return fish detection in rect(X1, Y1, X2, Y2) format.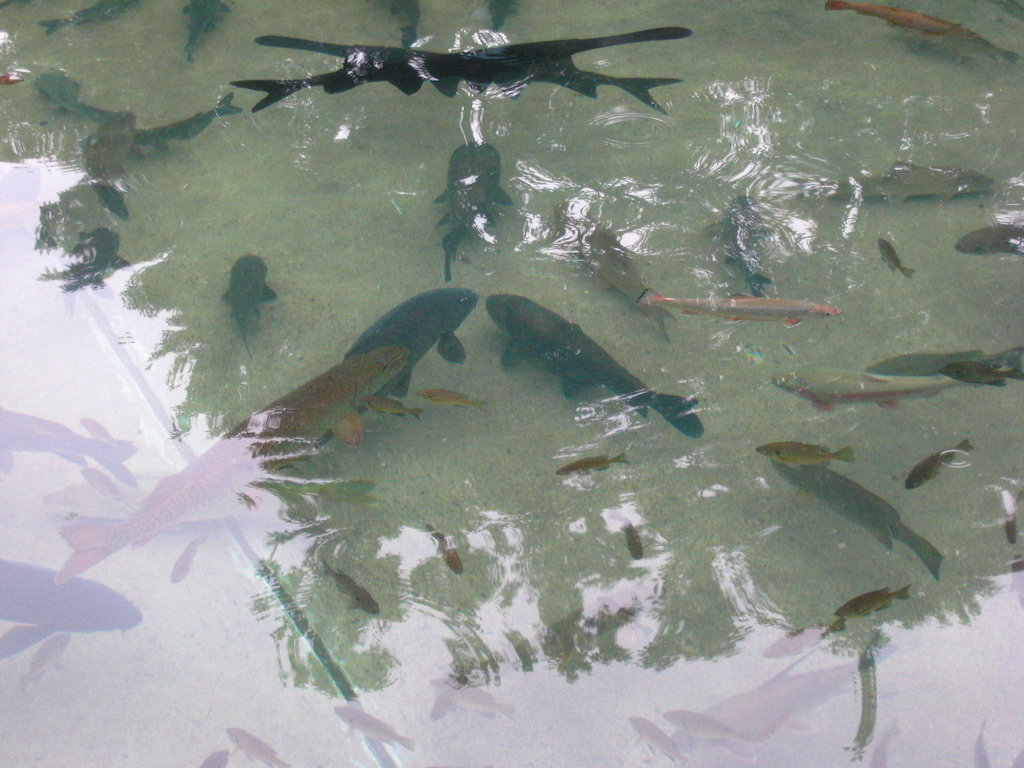
rect(874, 237, 916, 275).
